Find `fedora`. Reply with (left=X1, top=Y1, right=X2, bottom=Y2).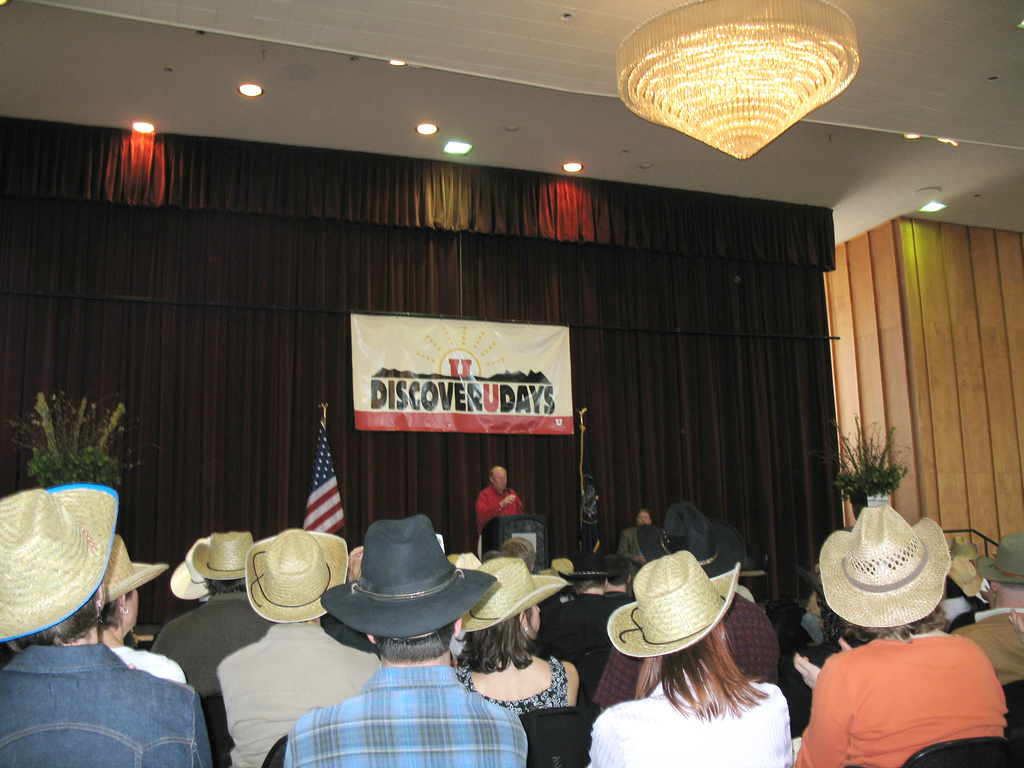
(left=191, top=527, right=257, bottom=582).
